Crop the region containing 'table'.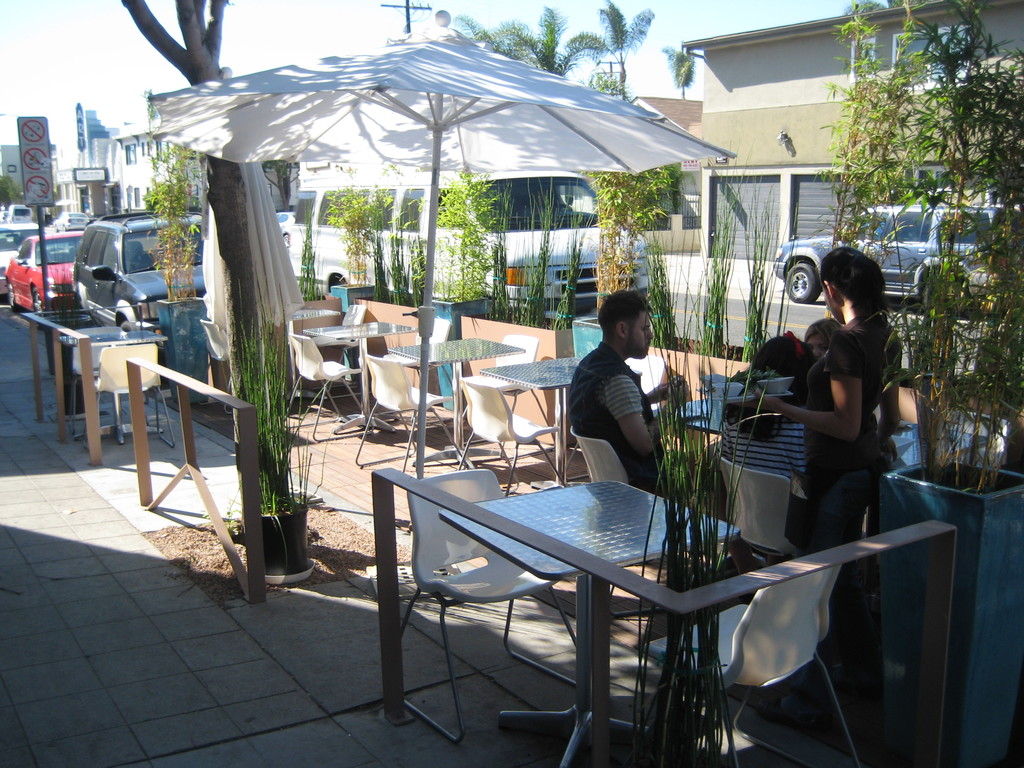
Crop region: BBox(482, 356, 588, 494).
